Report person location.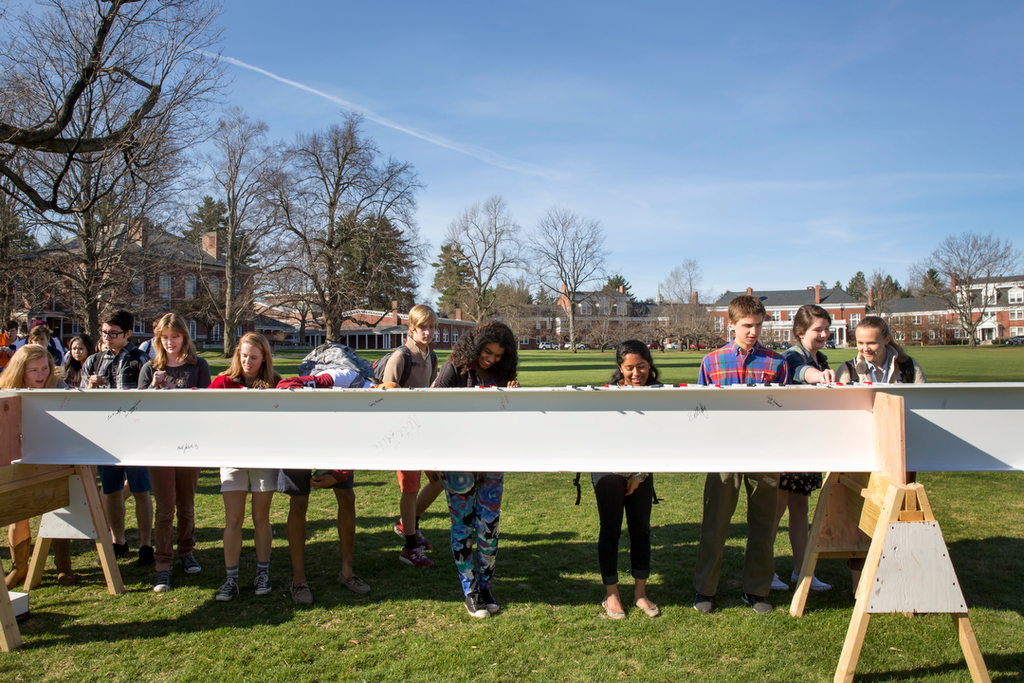
Report: <box>423,323,503,623</box>.
